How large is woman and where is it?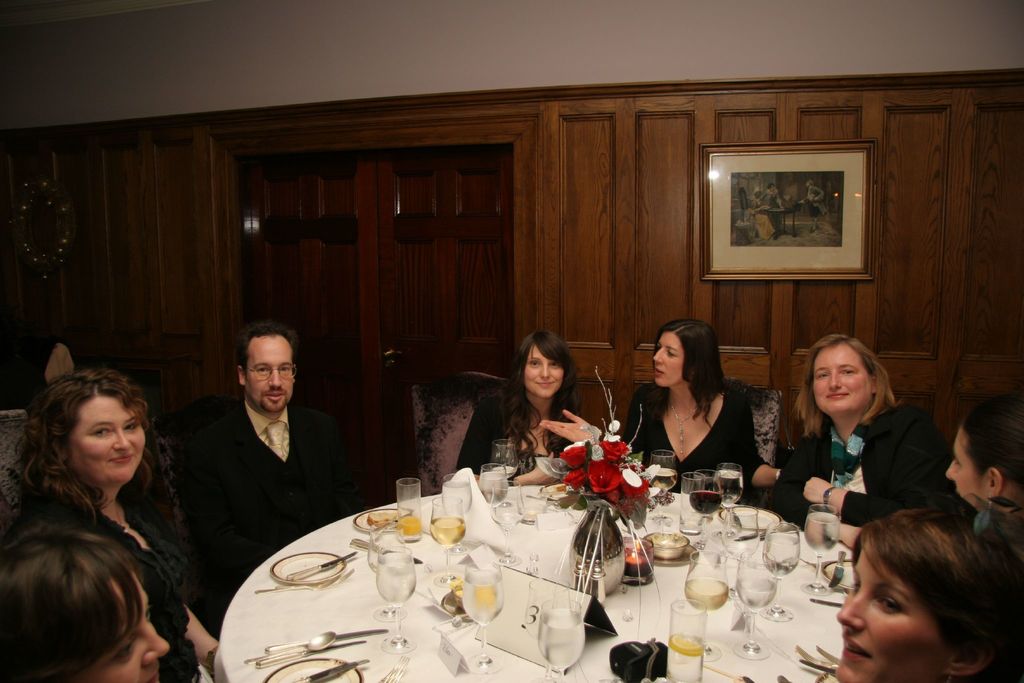
Bounding box: x1=834 y1=505 x2=1023 y2=682.
